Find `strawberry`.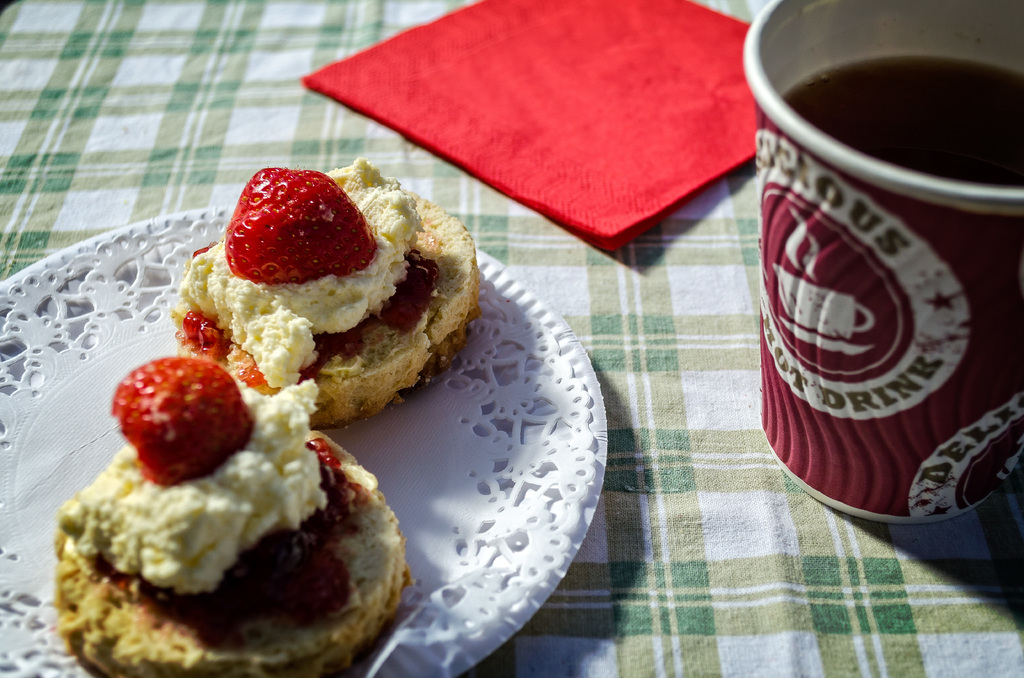
left=228, top=170, right=382, bottom=281.
